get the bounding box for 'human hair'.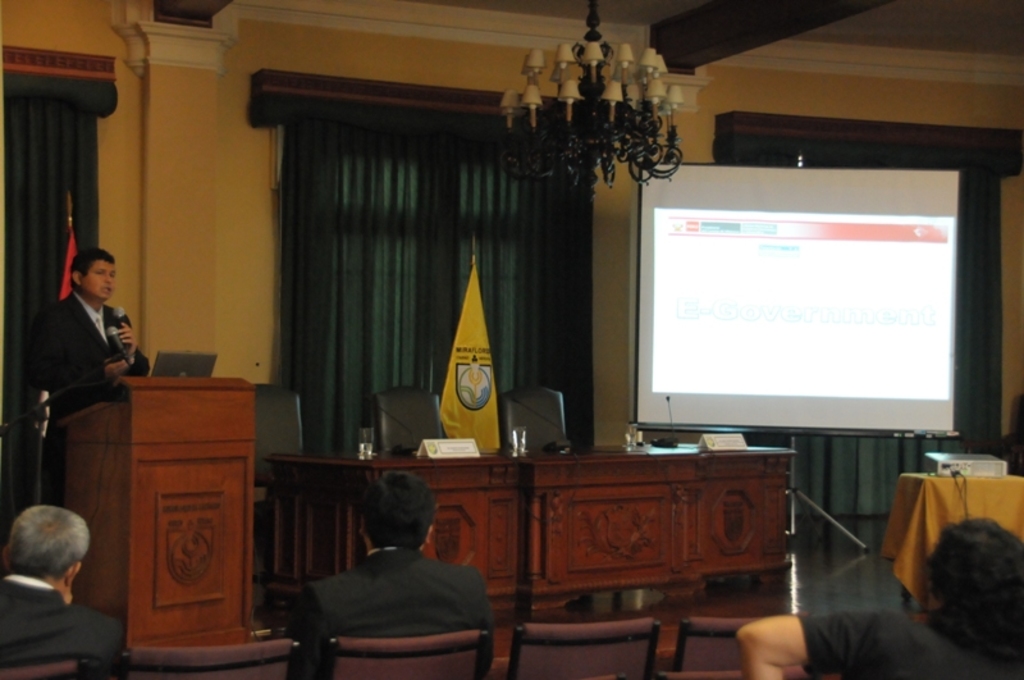
919, 517, 1021, 658.
